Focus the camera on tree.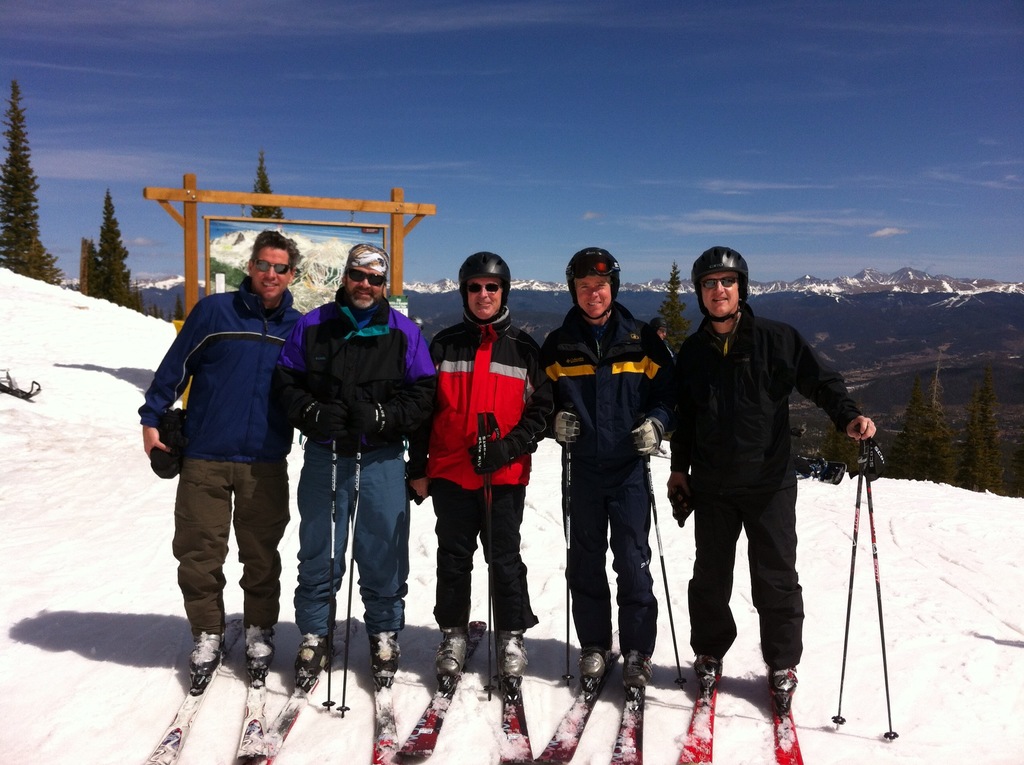
Focus region: BBox(885, 352, 951, 484).
